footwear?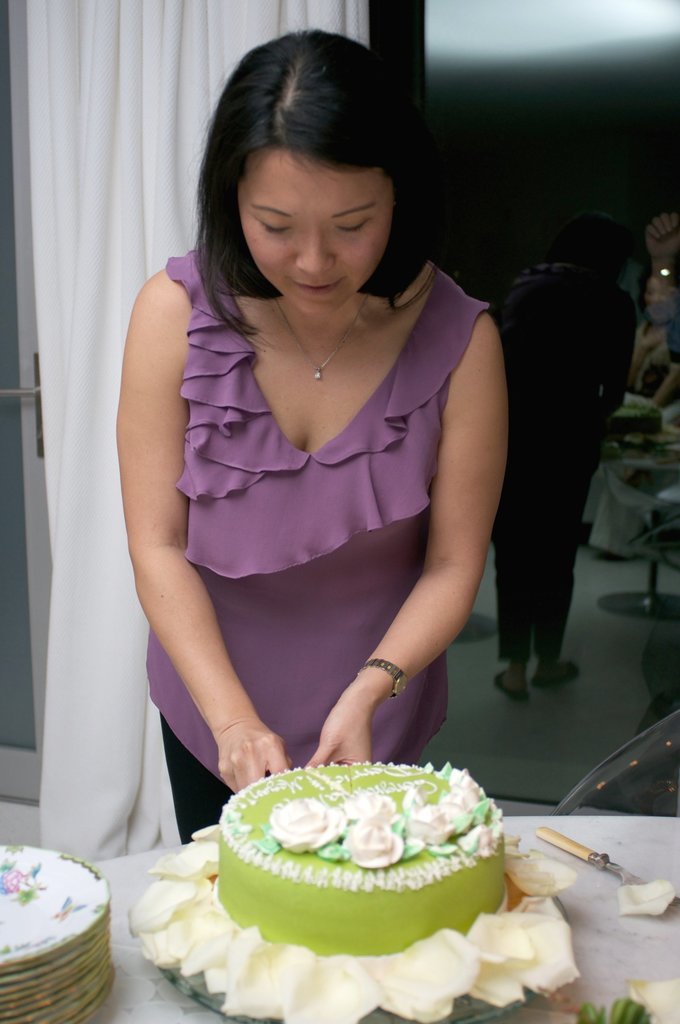
493:665:525:702
